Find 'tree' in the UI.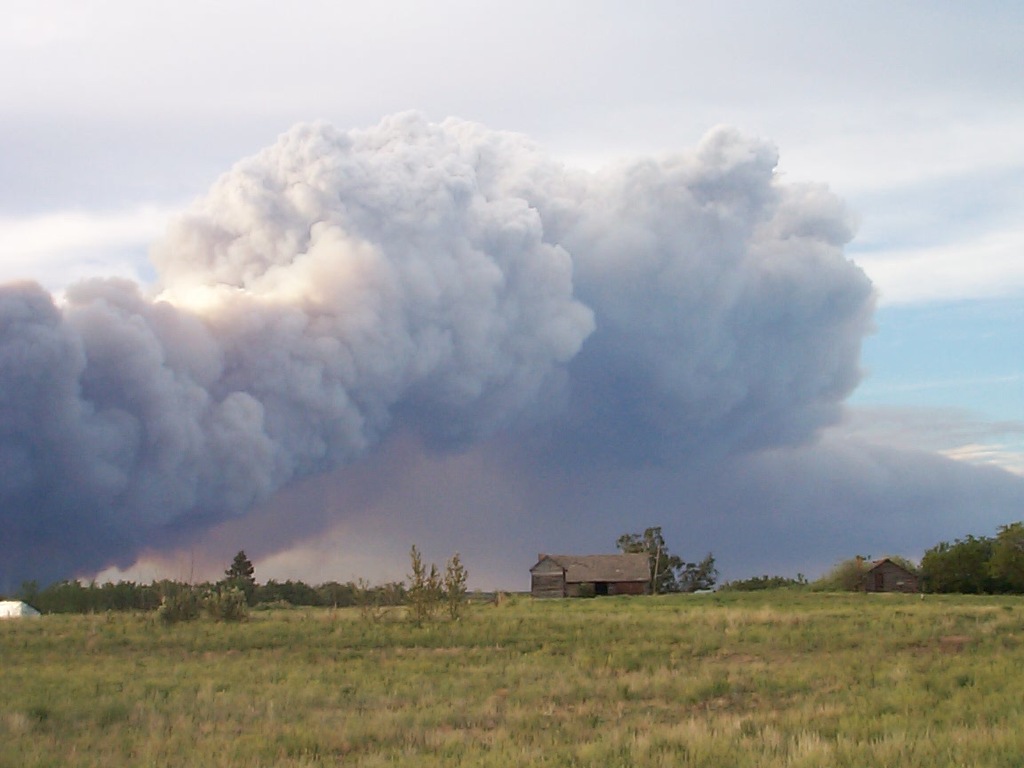
UI element at rect(725, 573, 799, 594).
